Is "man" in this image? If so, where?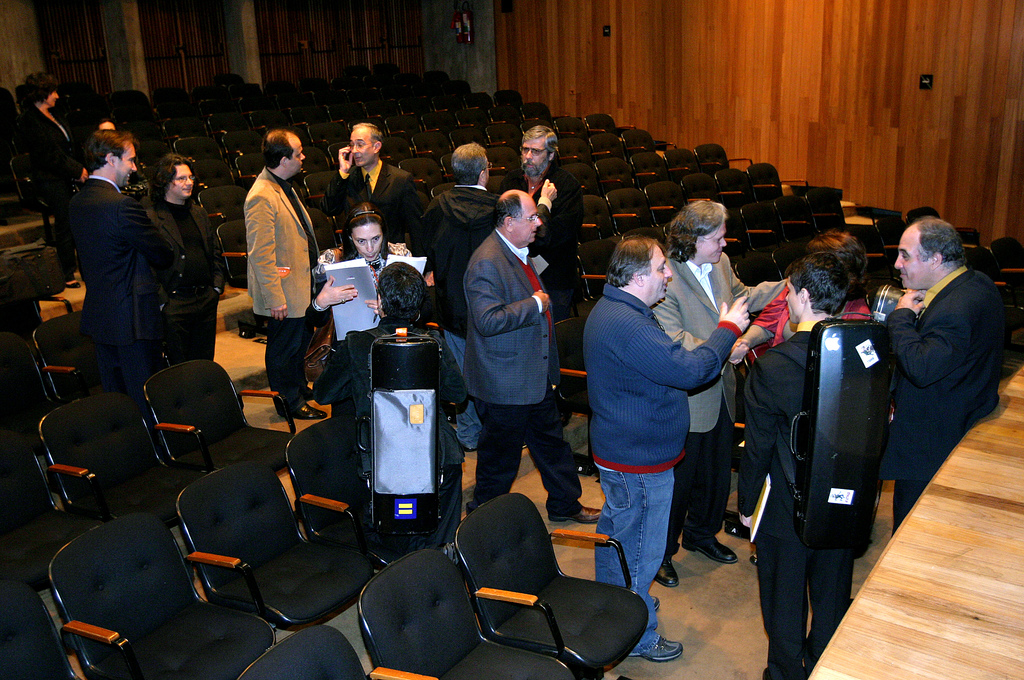
Yes, at locate(309, 255, 479, 554).
